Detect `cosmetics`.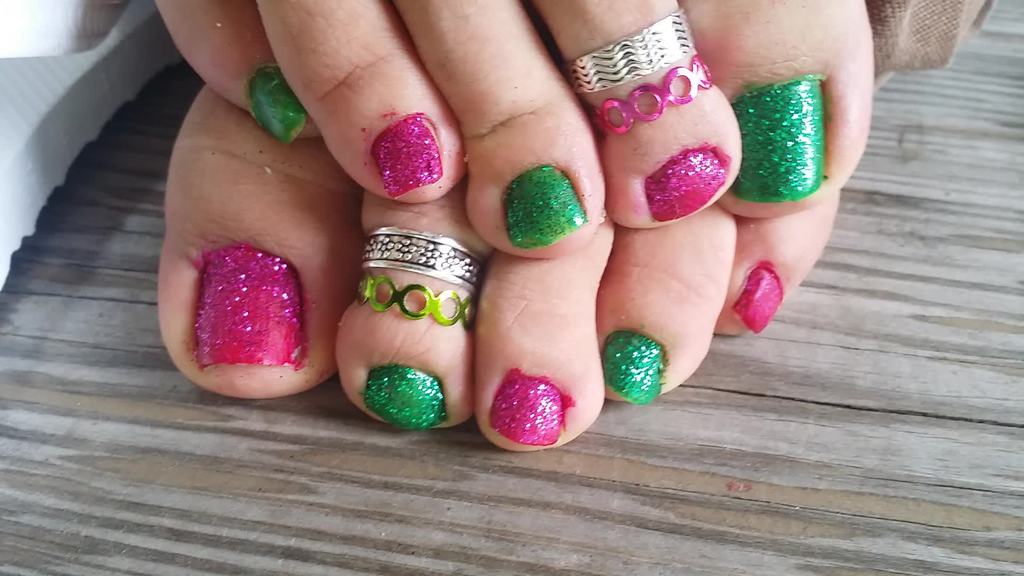
Detected at bbox(246, 67, 308, 147).
